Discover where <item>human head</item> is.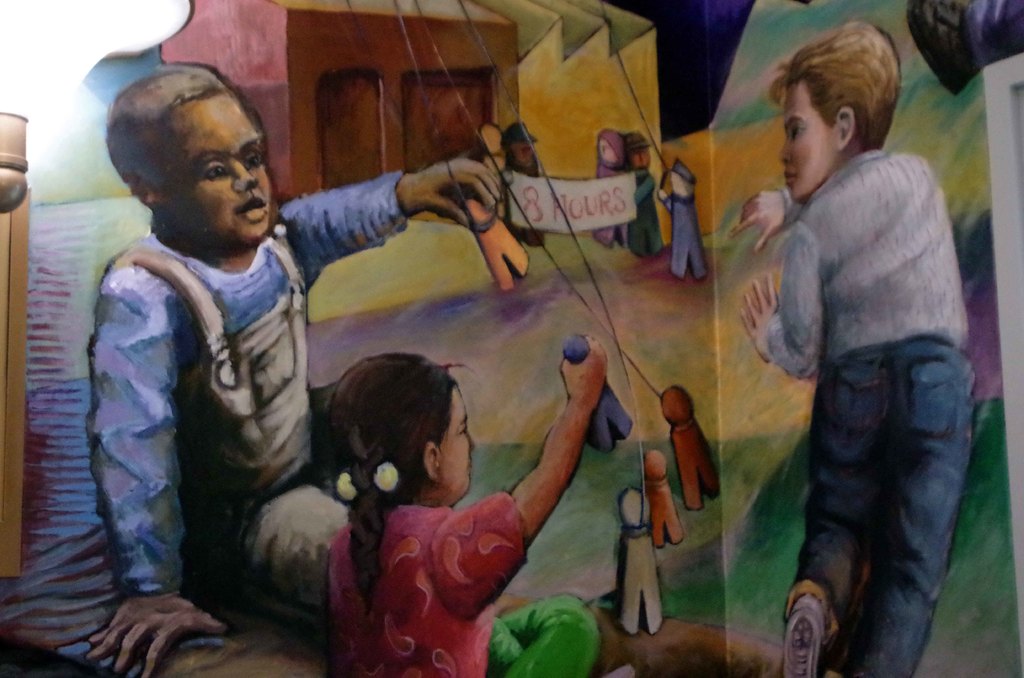
Discovered at 668,157,695,199.
